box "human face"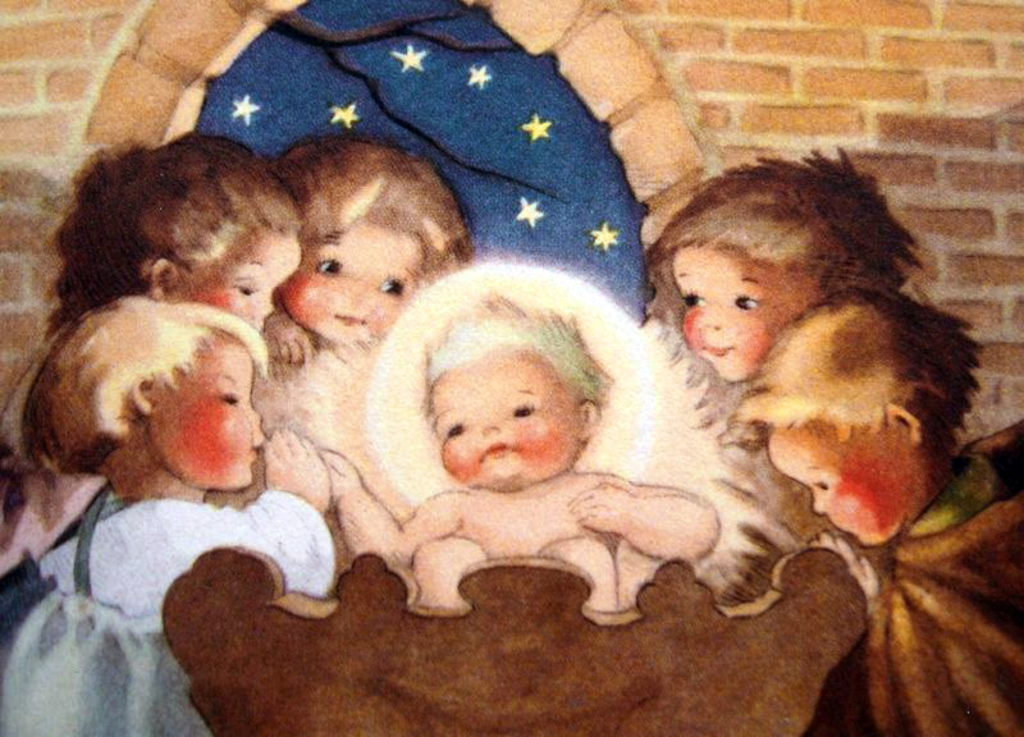
bbox=(768, 411, 927, 548)
